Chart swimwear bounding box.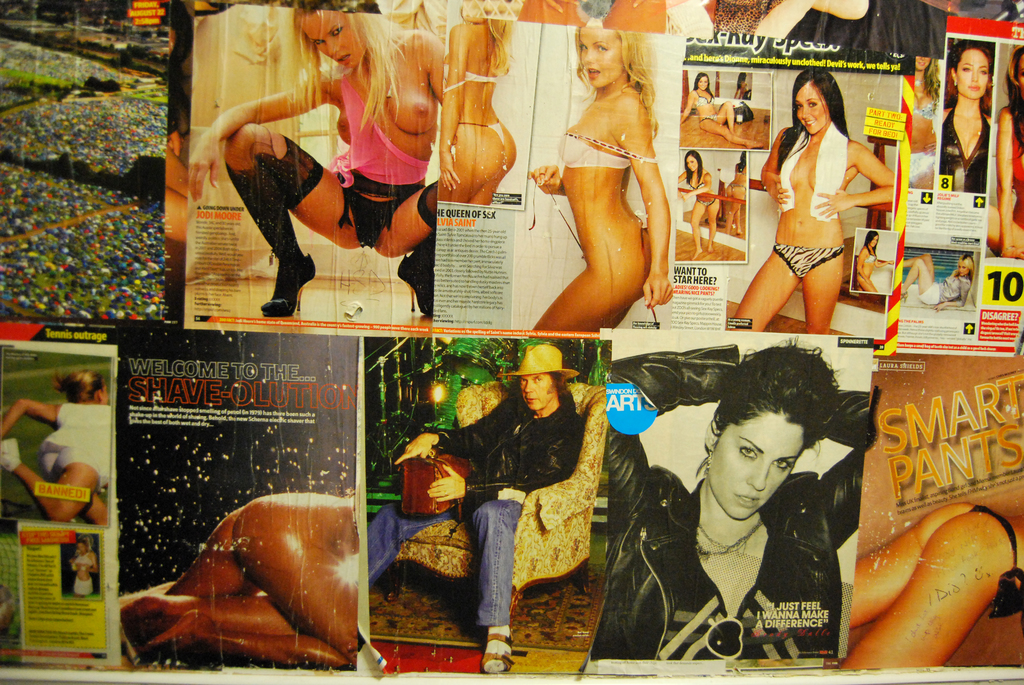
Charted: 442,59,507,92.
